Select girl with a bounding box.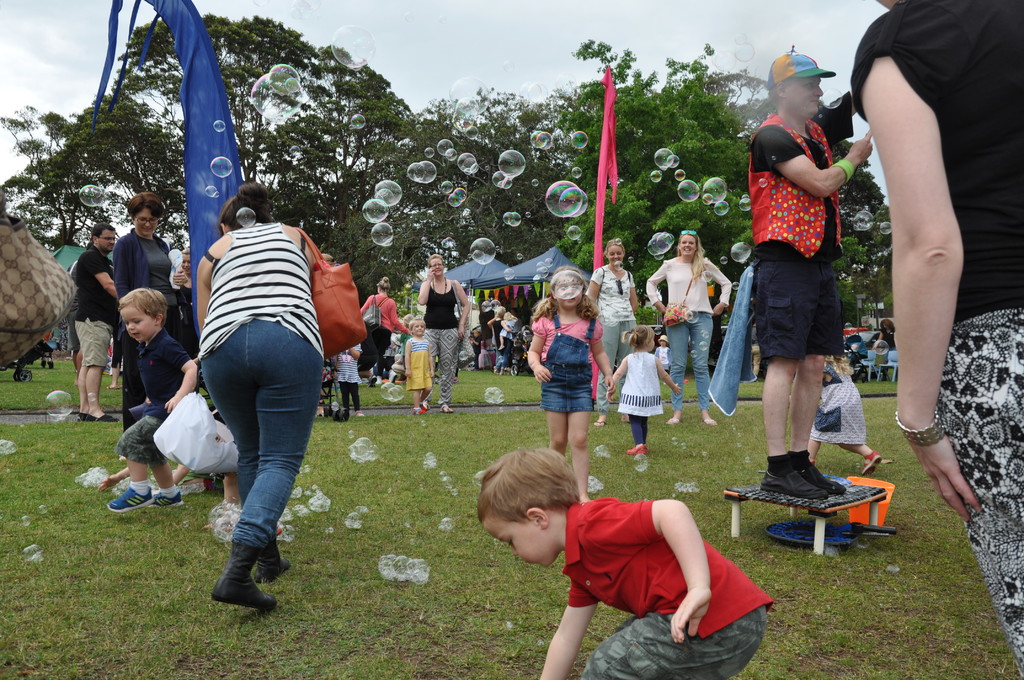
<bbox>114, 190, 174, 460</bbox>.
